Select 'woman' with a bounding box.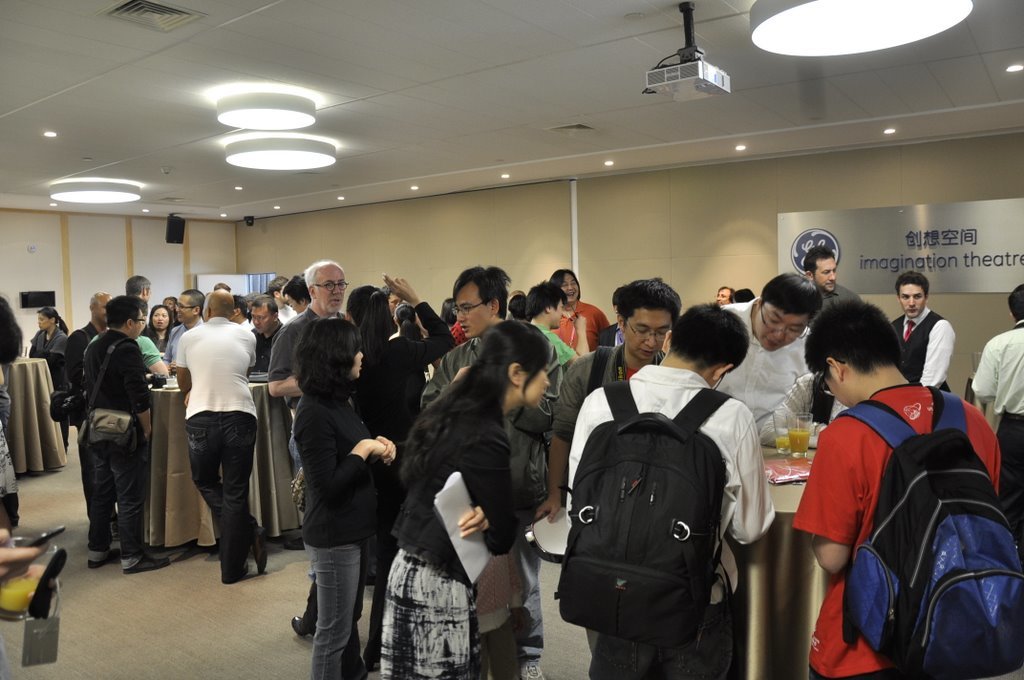
pyautogui.locateOnScreen(384, 319, 553, 679).
